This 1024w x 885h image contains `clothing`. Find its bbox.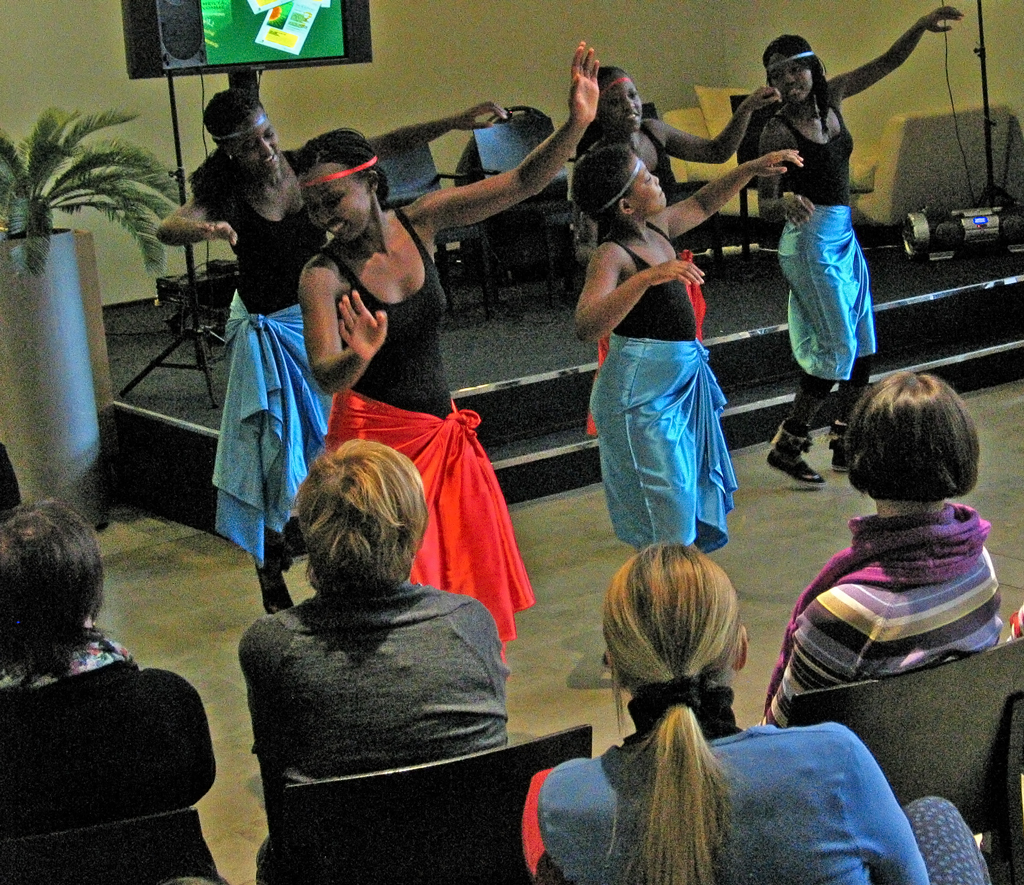
<box>584,208,742,561</box>.
